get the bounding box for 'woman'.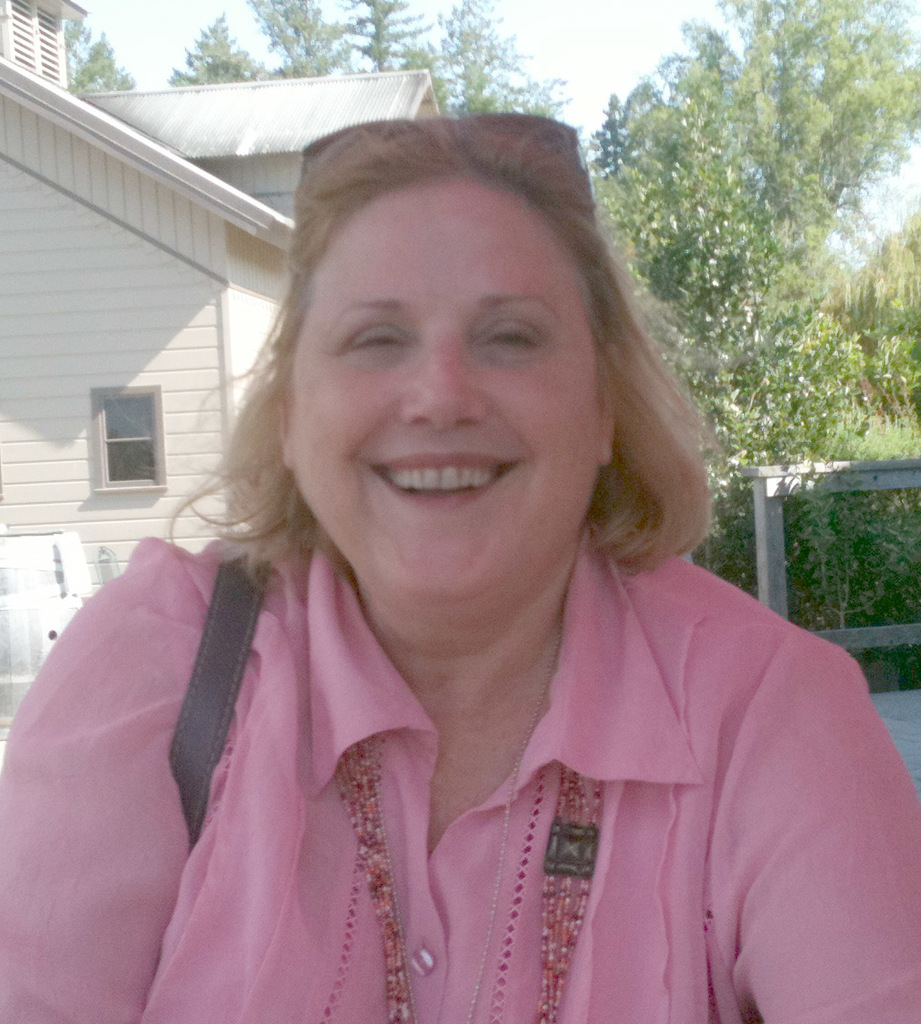
1 107 919 1022.
